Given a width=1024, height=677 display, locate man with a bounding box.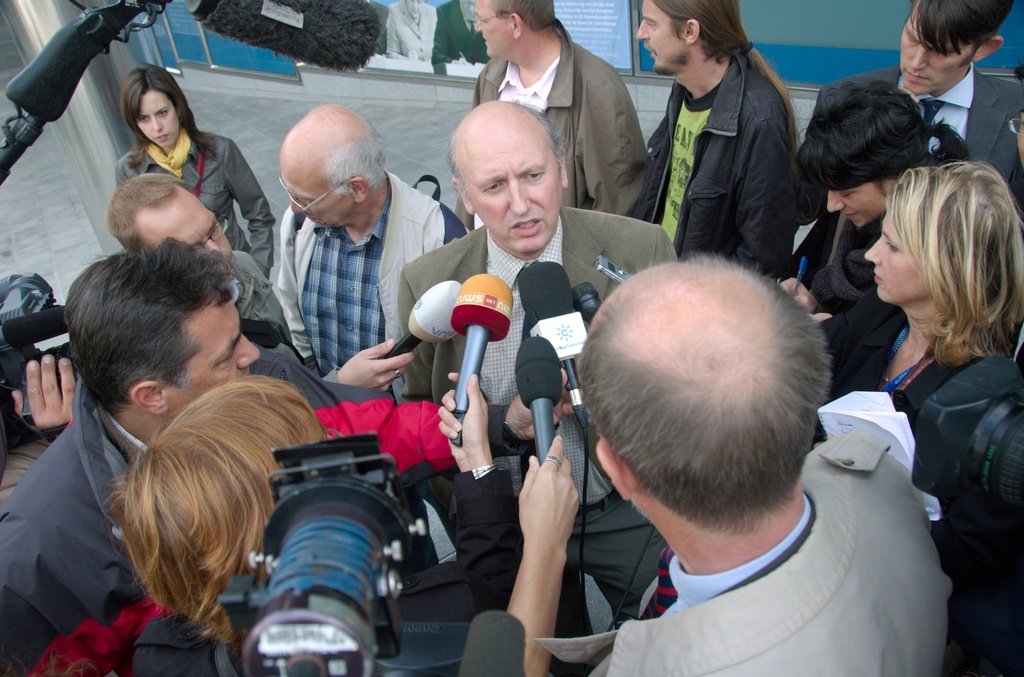
Located: Rect(788, 0, 1023, 228).
